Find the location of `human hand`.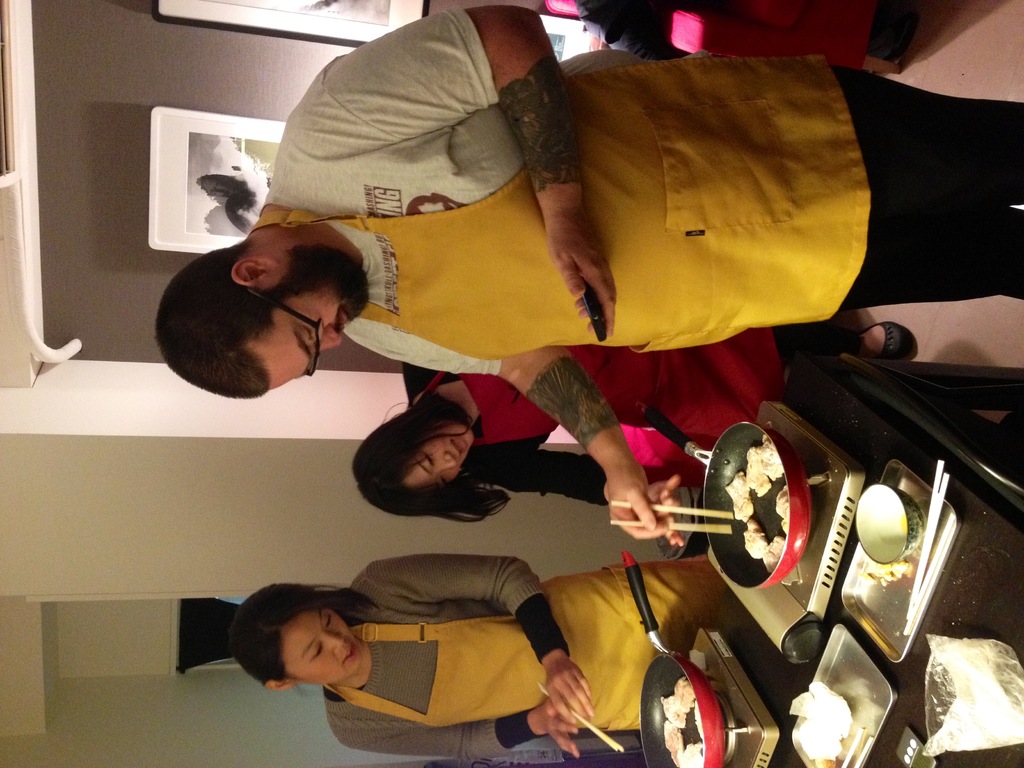
Location: left=540, top=655, right=596, bottom=726.
